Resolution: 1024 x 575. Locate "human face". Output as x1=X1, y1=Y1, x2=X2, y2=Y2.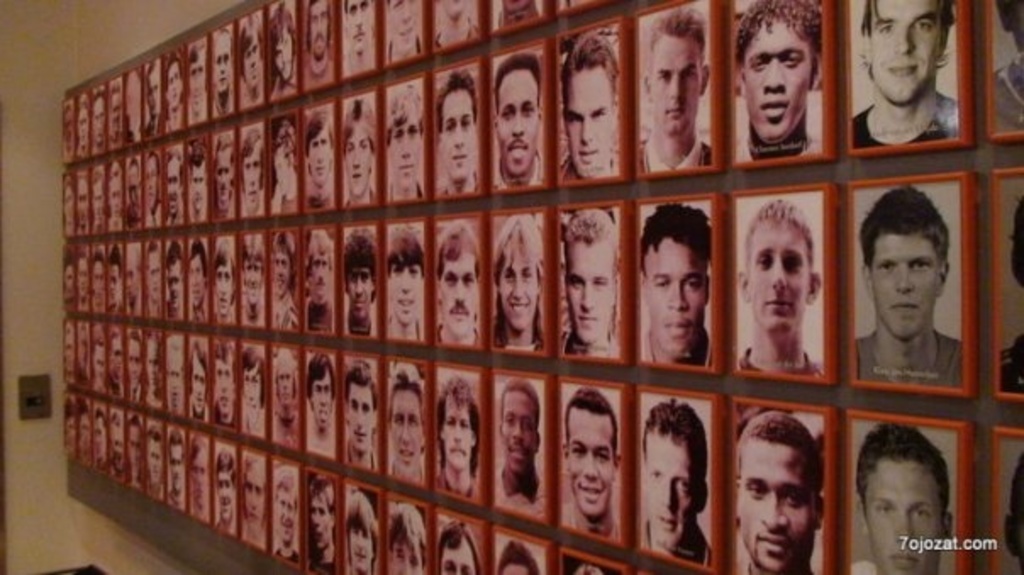
x1=109, y1=244, x2=125, y2=307.
